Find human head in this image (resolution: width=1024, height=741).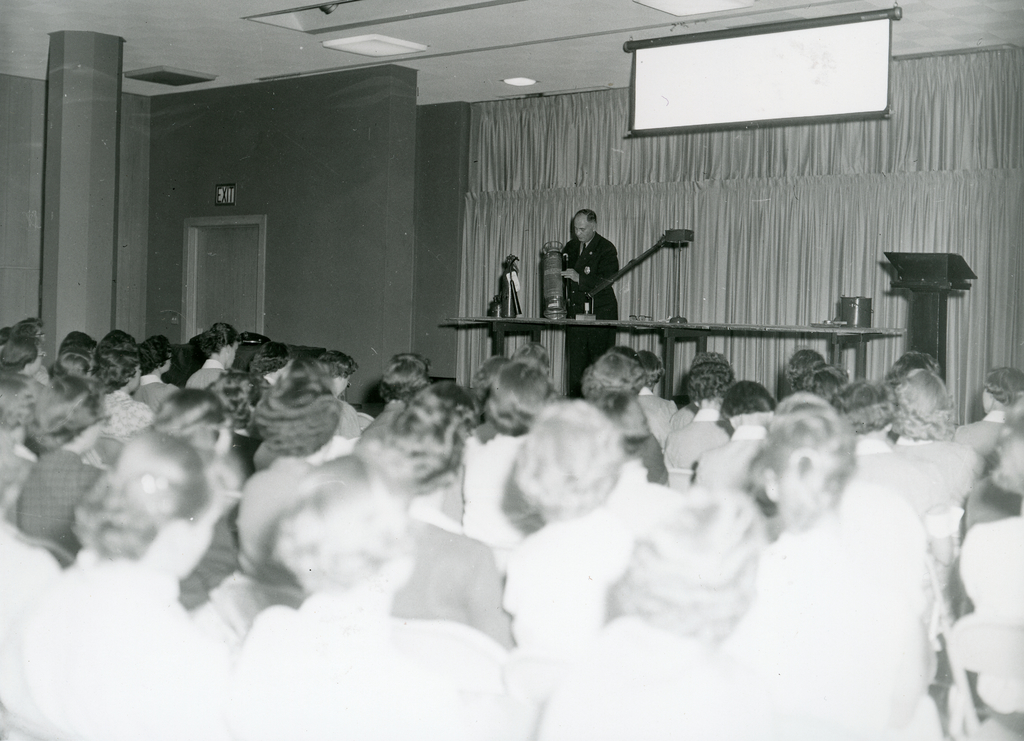
box(202, 371, 273, 430).
